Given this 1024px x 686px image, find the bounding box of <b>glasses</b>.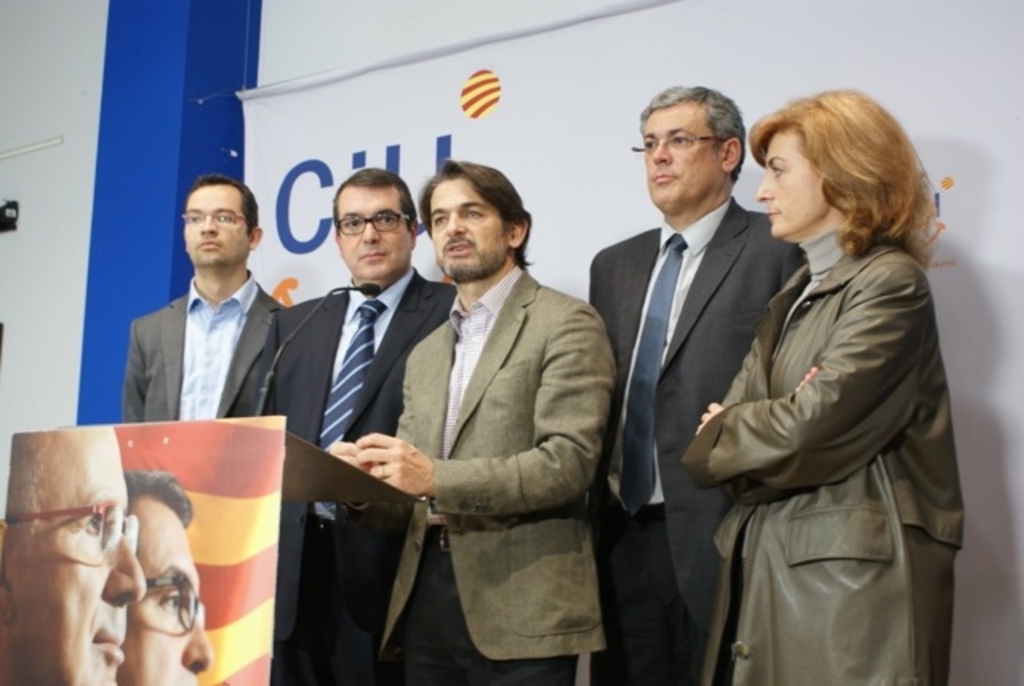
[150,572,208,633].
